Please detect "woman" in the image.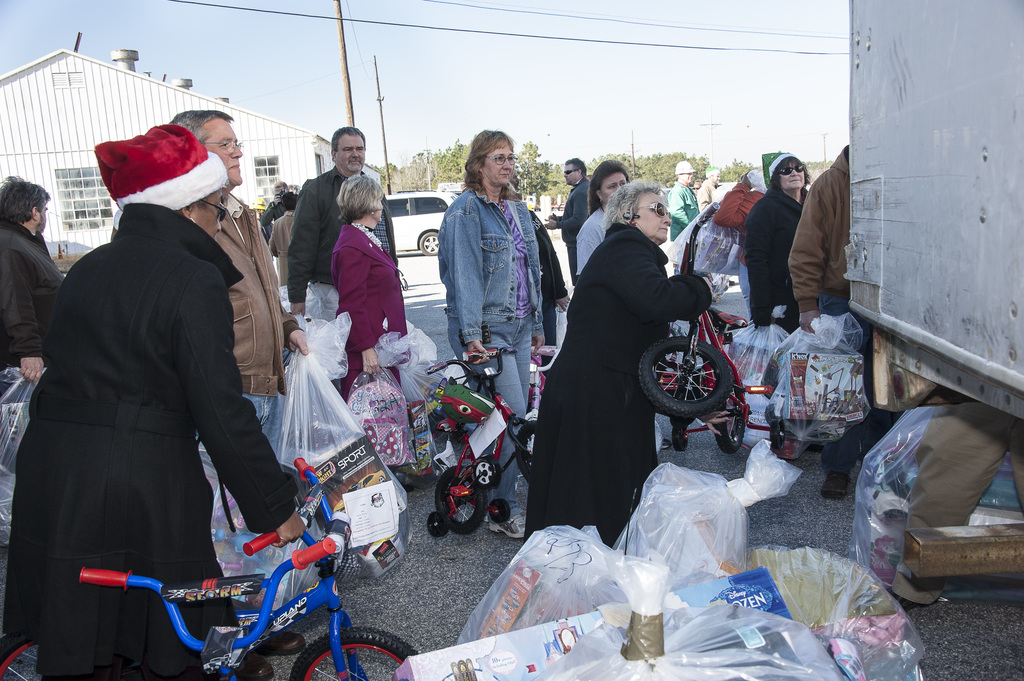
[575,156,638,278].
